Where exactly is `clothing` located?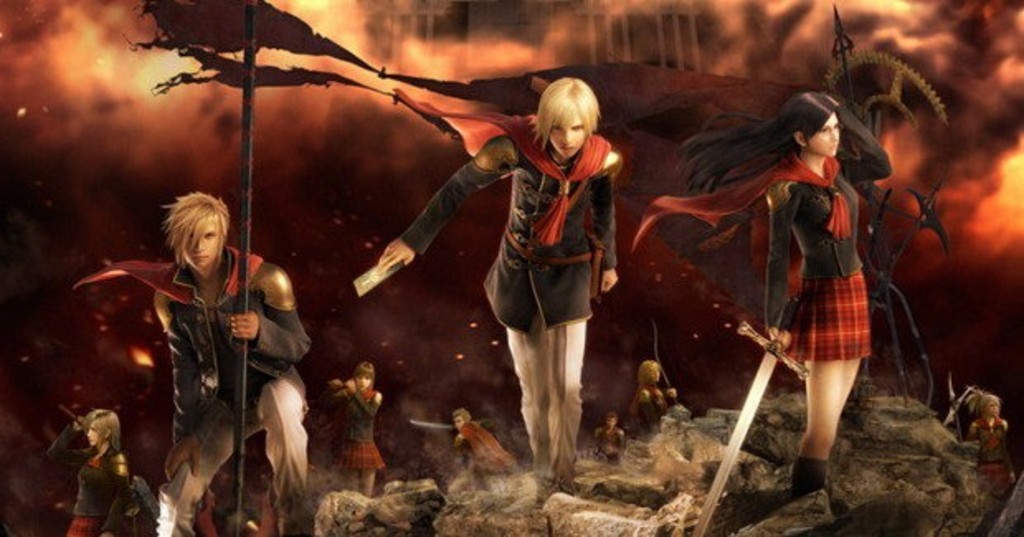
Its bounding box is bbox=(58, 443, 129, 535).
